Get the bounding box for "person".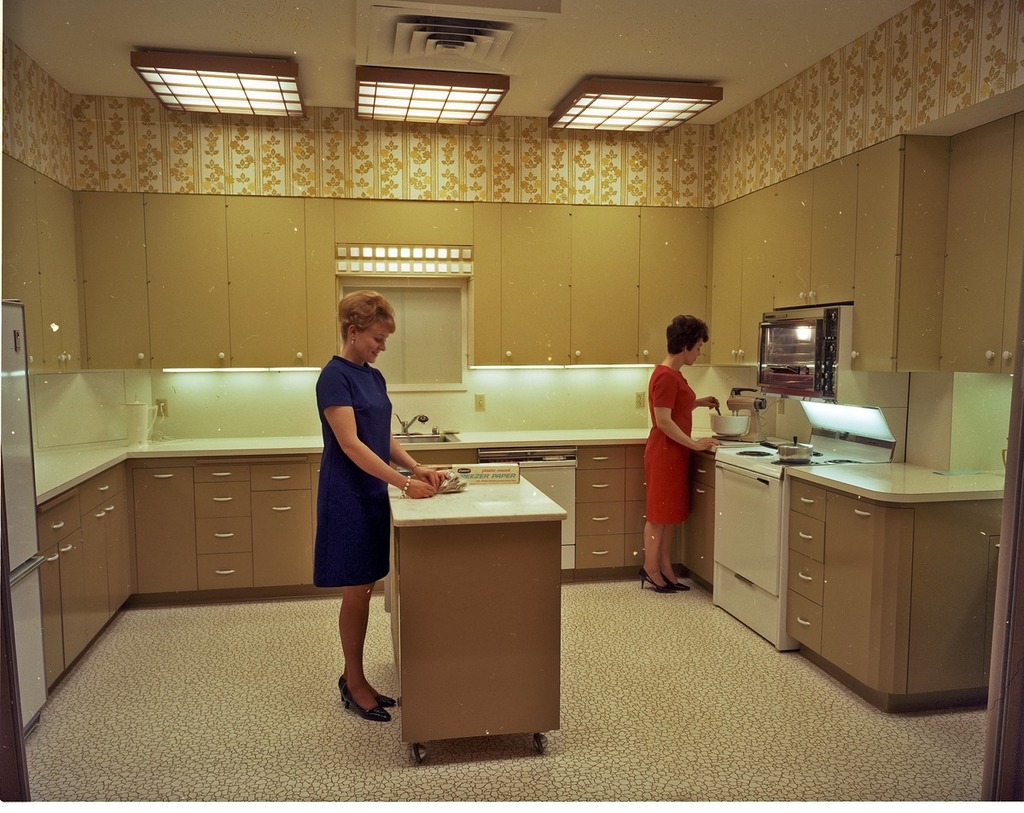
detection(312, 293, 452, 717).
